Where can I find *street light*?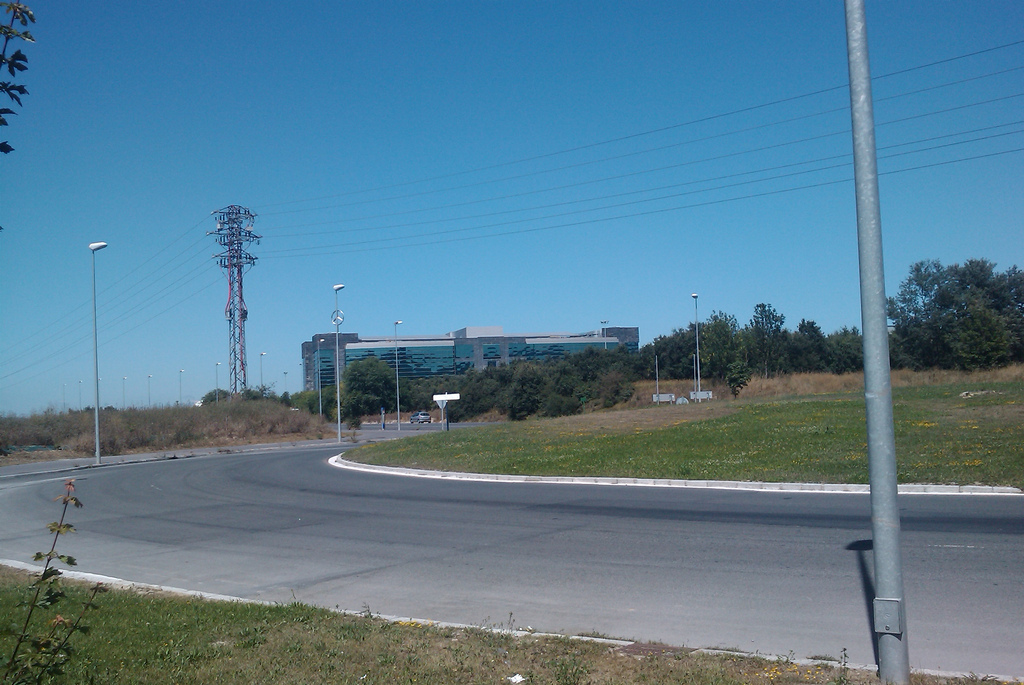
You can find it at l=177, t=367, r=187, b=406.
